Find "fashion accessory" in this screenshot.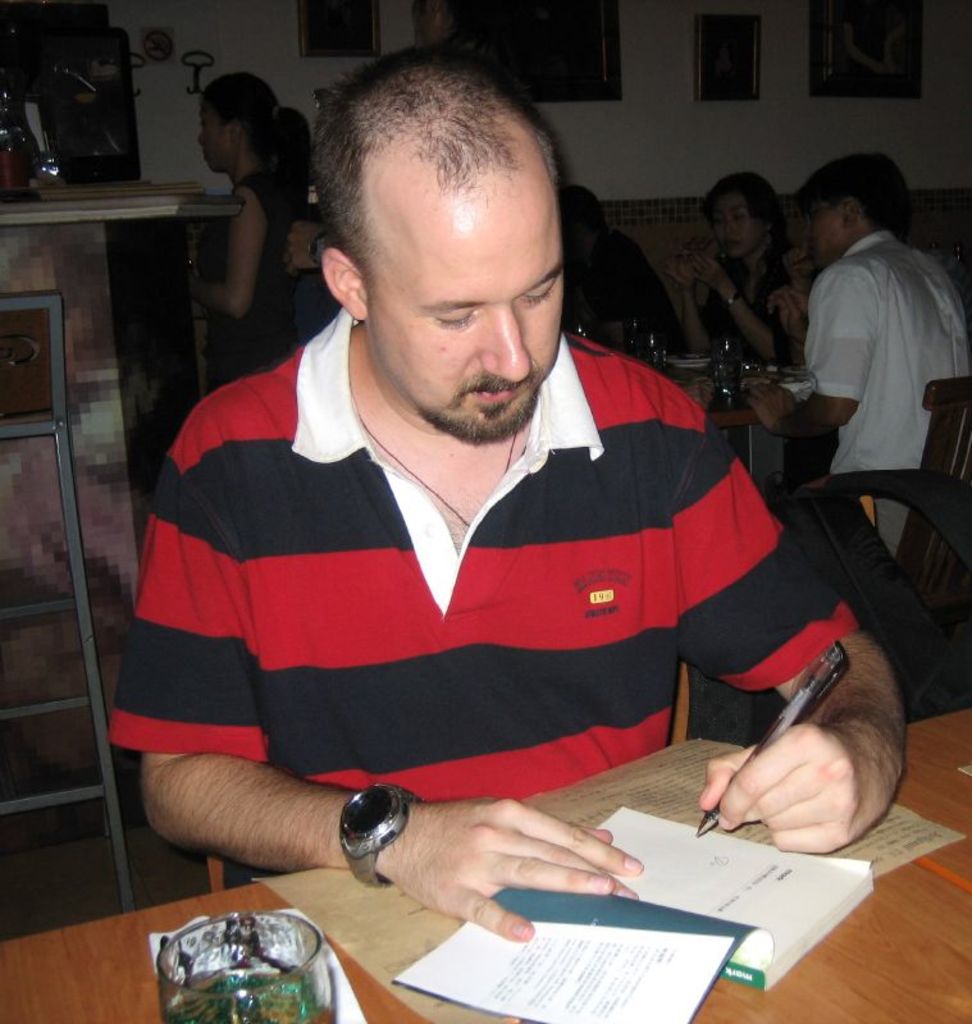
The bounding box for "fashion accessory" is left=338, top=781, right=423, bottom=884.
